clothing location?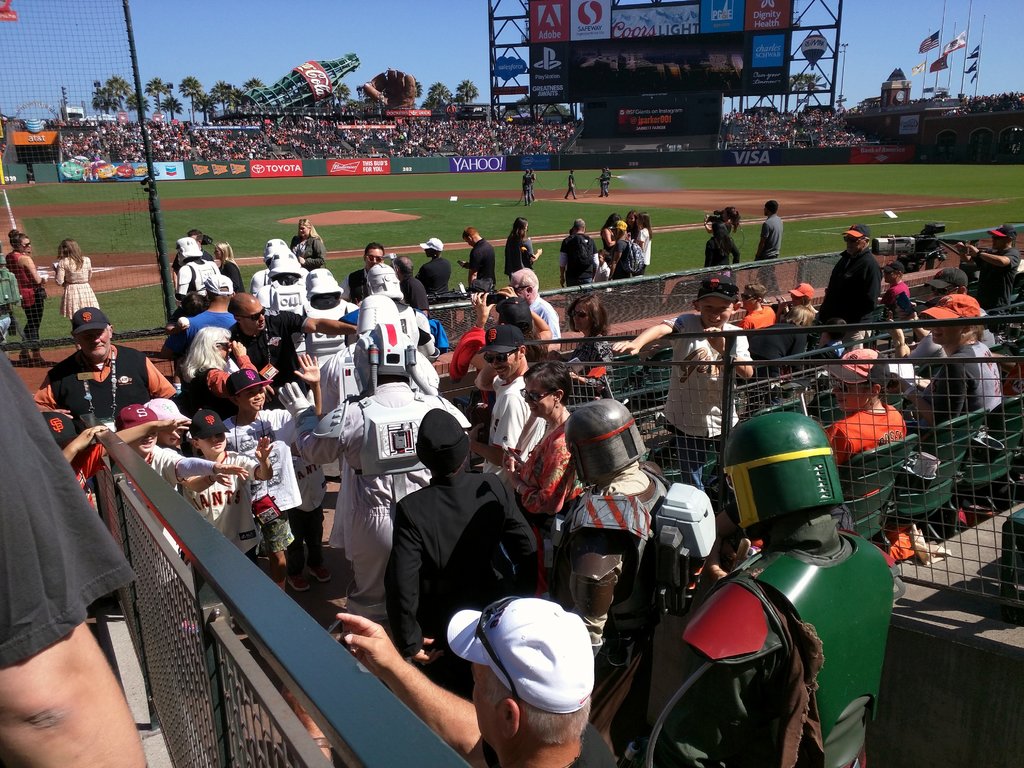
[x1=468, y1=239, x2=499, y2=291]
